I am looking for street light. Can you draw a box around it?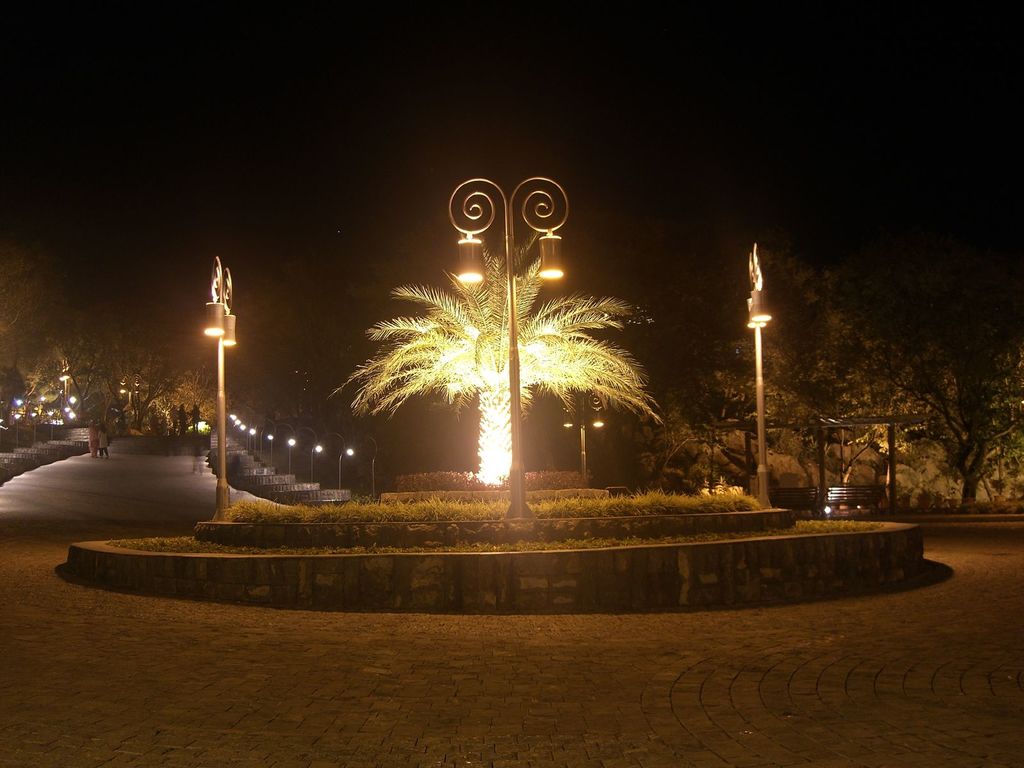
Sure, the bounding box is bbox=(447, 172, 571, 520).
